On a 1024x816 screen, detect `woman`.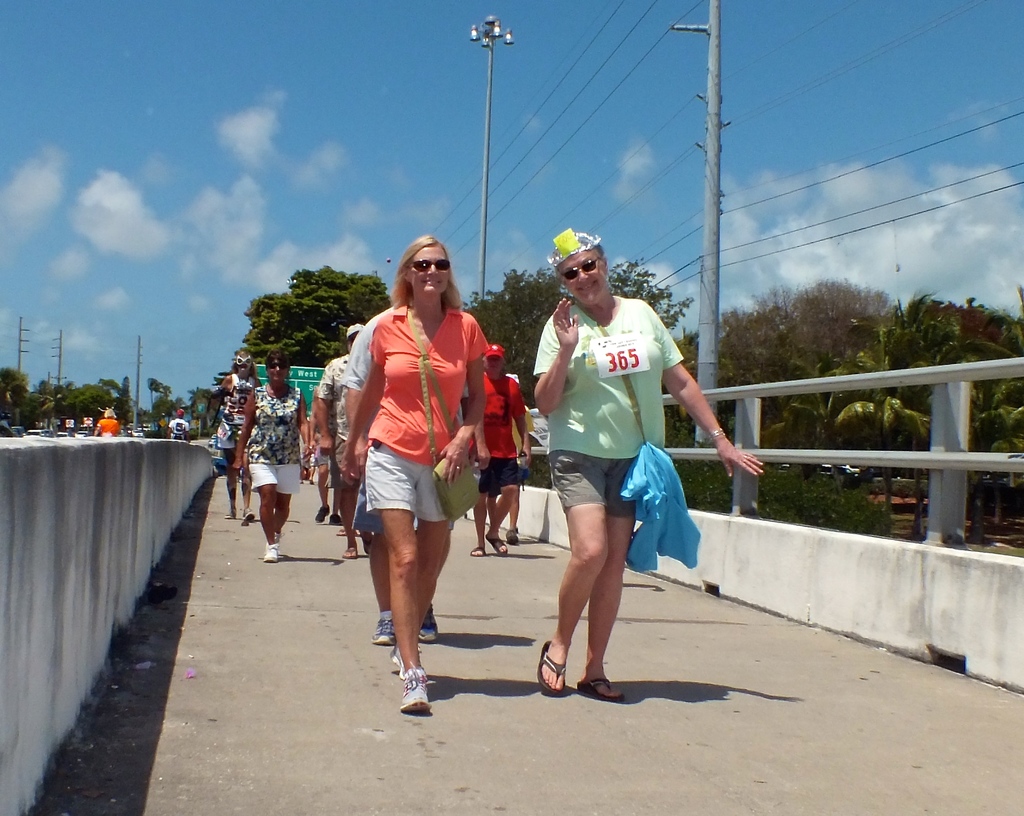
<bbox>336, 237, 500, 693</bbox>.
